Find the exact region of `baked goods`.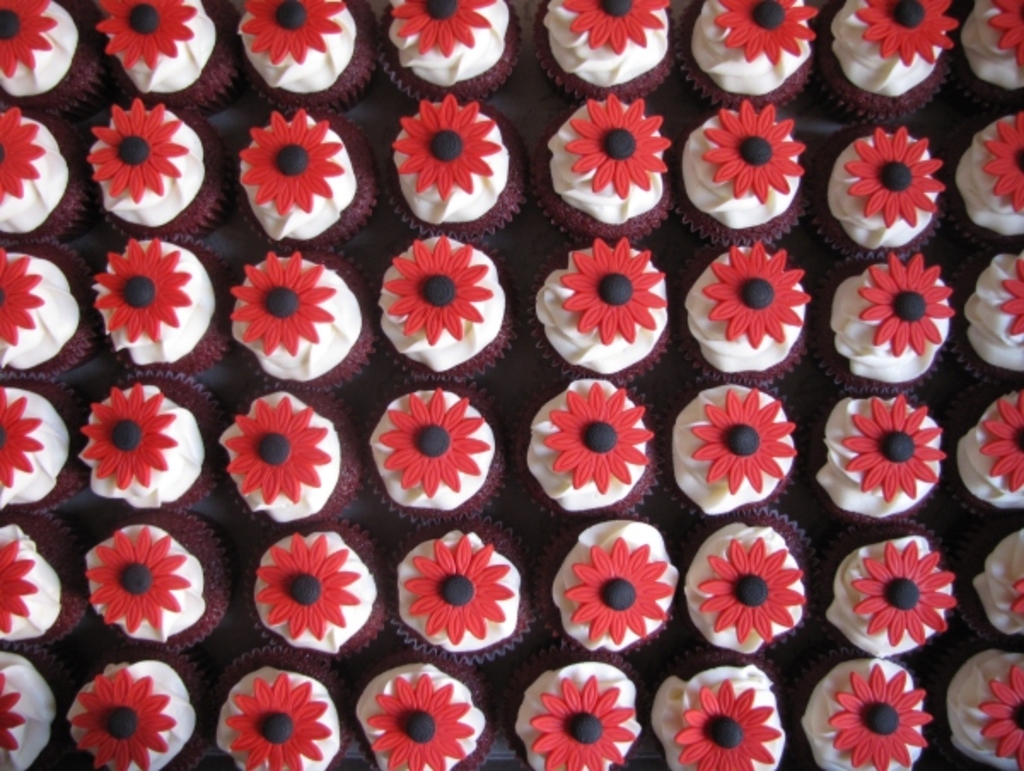
Exact region: pyautogui.locateOnScreen(84, 510, 232, 653).
